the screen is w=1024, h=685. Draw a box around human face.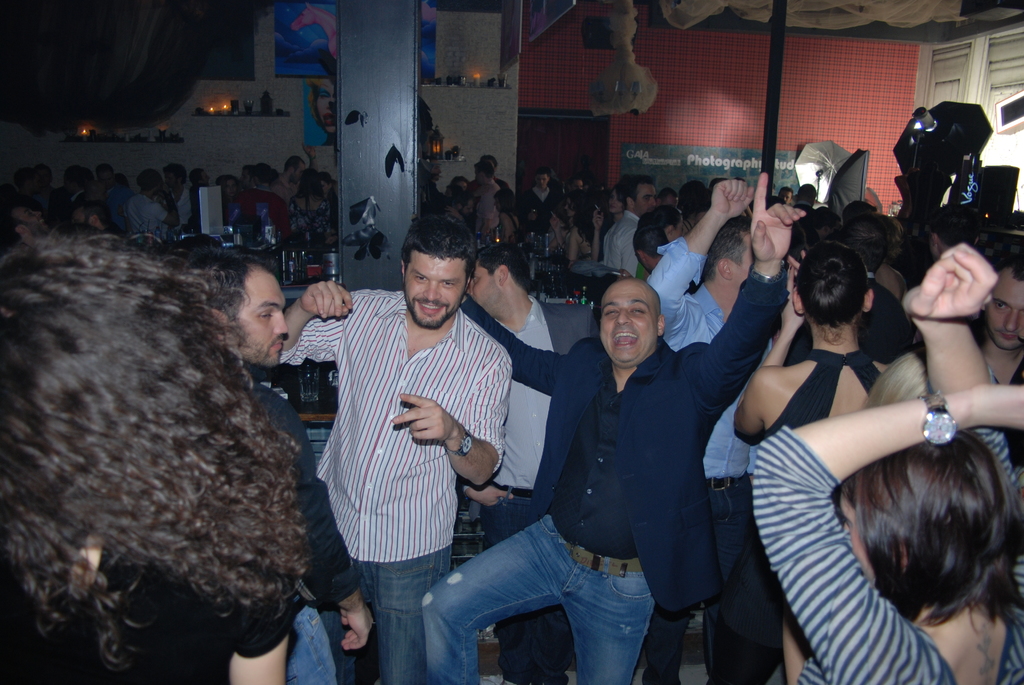
289,160,305,184.
